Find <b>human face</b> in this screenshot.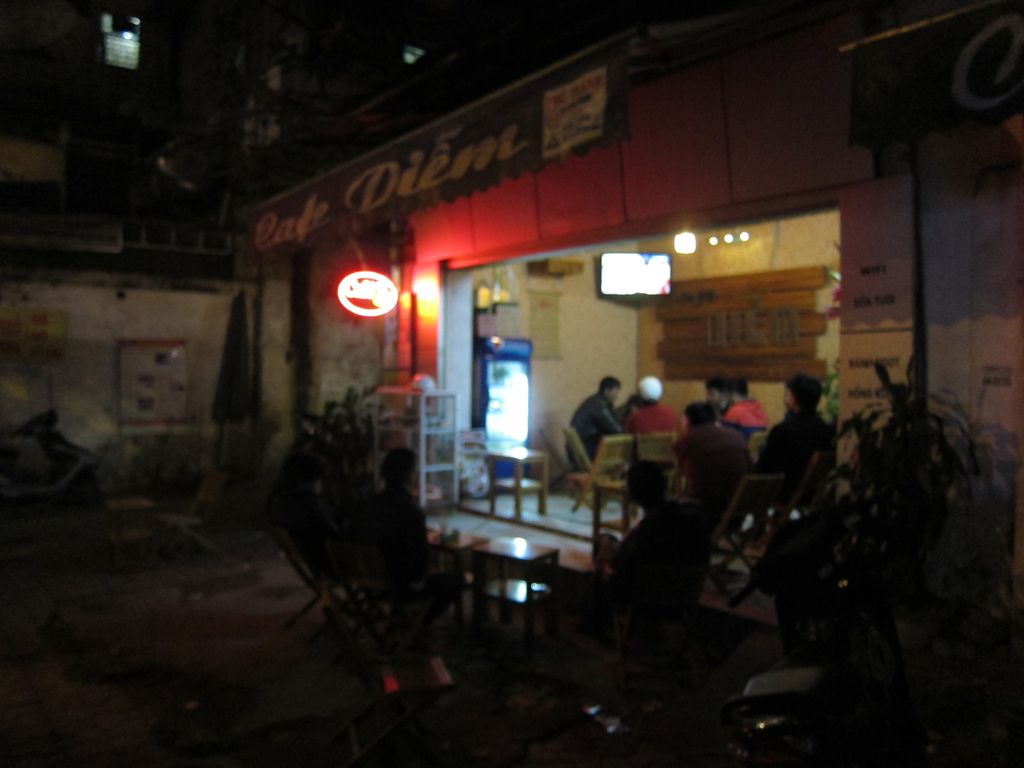
The bounding box for <b>human face</b> is bbox(779, 388, 797, 410).
